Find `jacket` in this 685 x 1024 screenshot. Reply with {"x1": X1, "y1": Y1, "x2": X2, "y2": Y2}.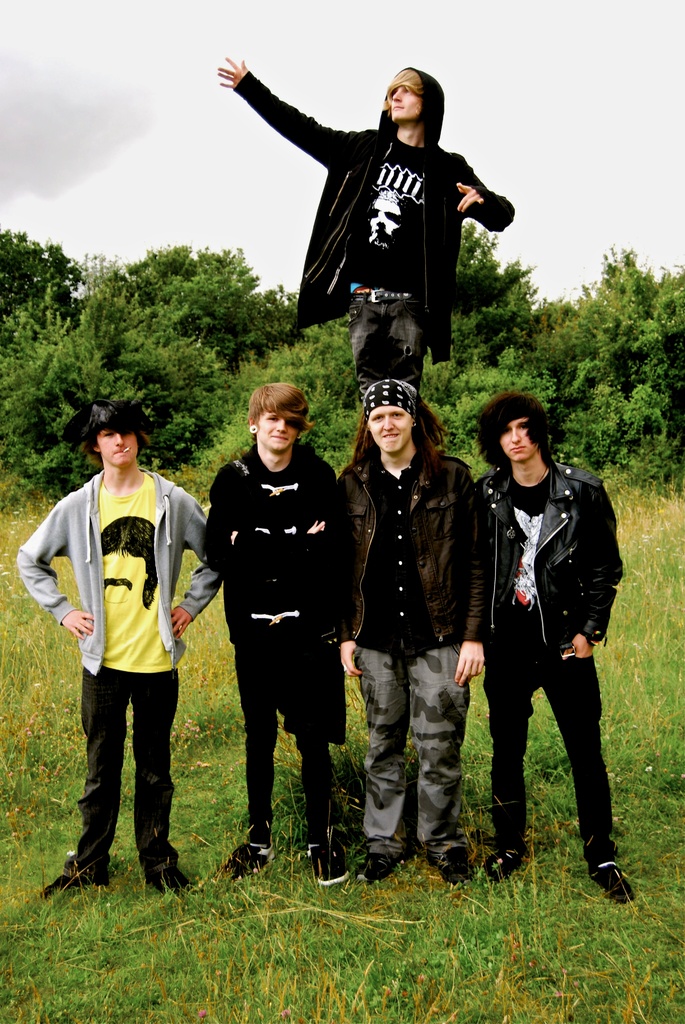
{"x1": 463, "y1": 419, "x2": 629, "y2": 680}.
